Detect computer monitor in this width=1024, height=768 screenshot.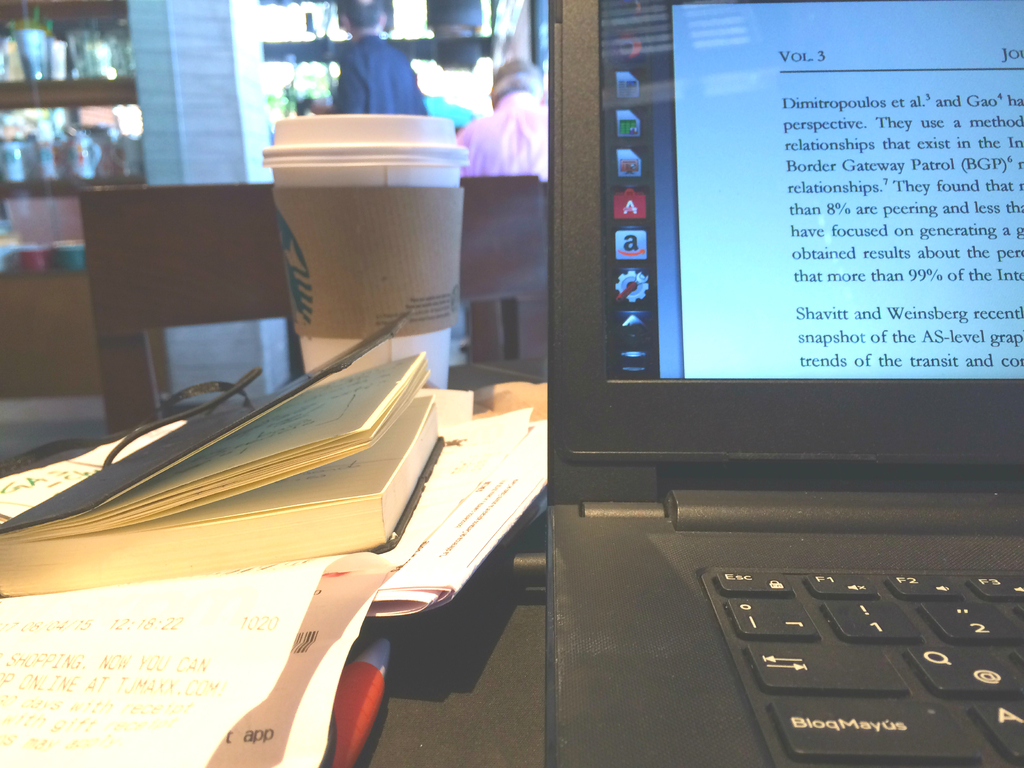
Detection: Rect(555, 19, 997, 580).
